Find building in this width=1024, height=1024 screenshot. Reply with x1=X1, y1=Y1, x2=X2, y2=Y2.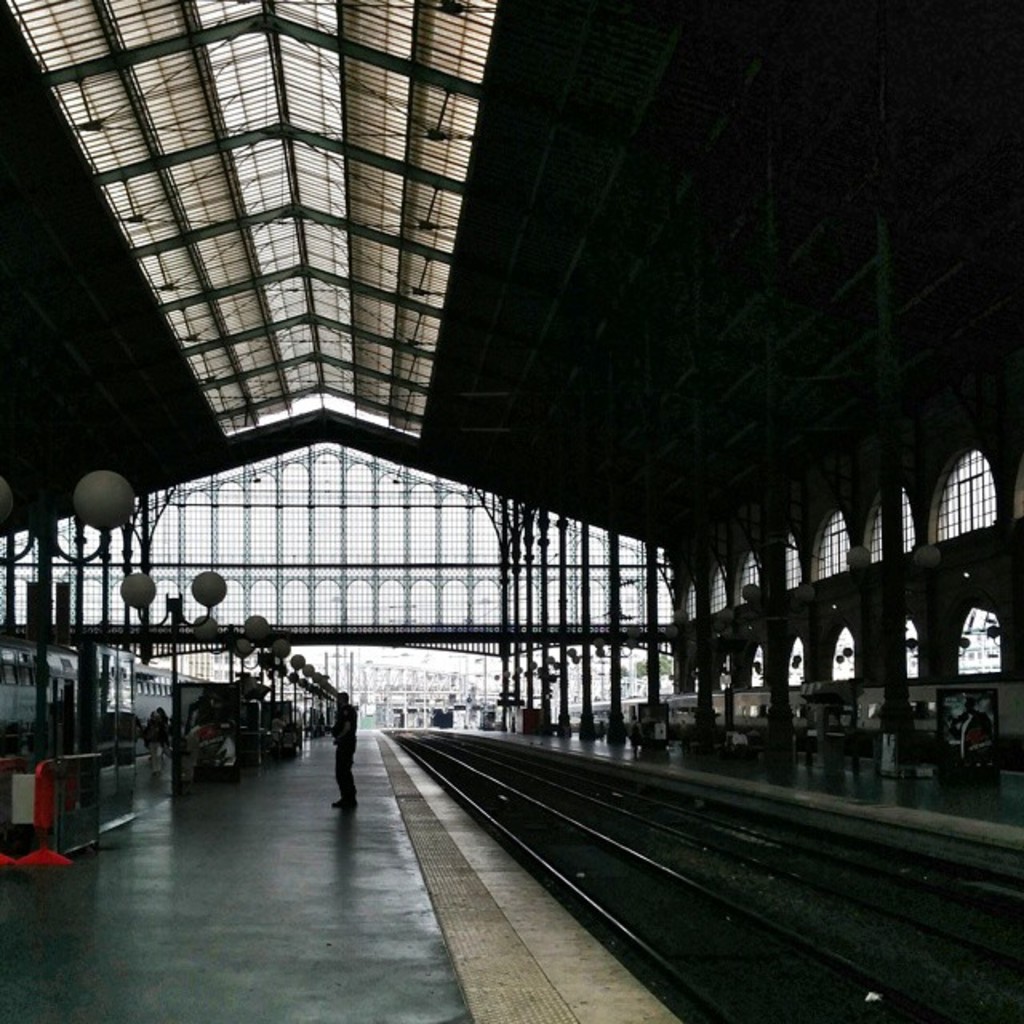
x1=0, y1=0, x2=1022, y2=1019.
